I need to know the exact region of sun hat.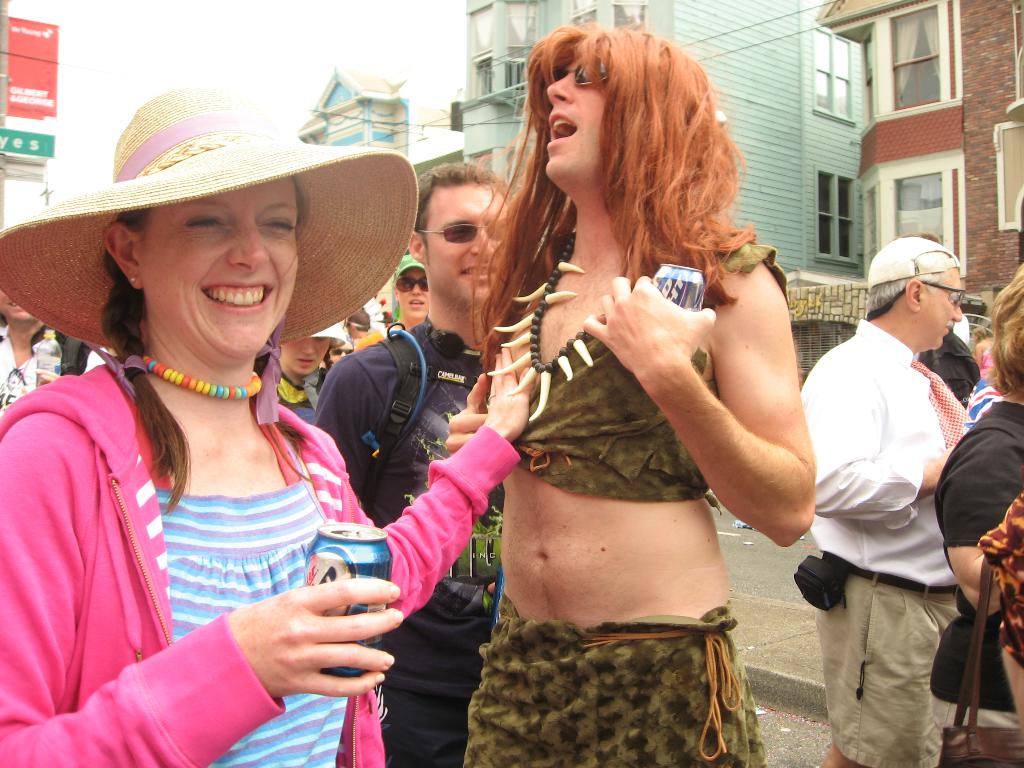
Region: 381:252:426:279.
